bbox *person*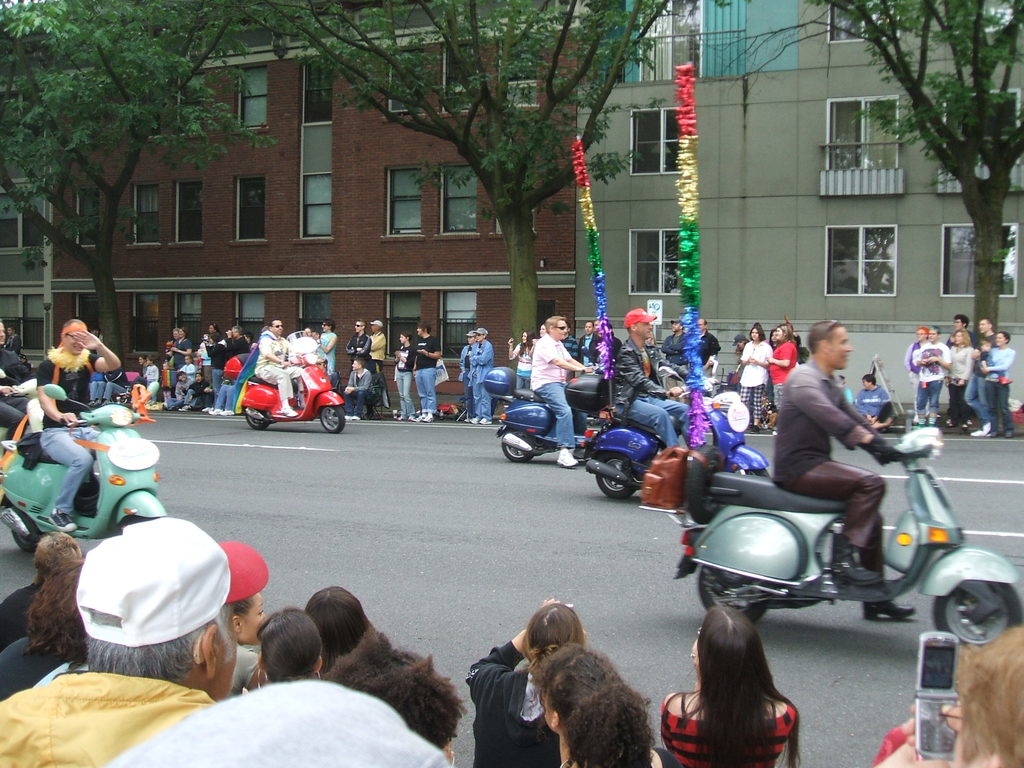
(left=659, top=320, right=693, bottom=376)
